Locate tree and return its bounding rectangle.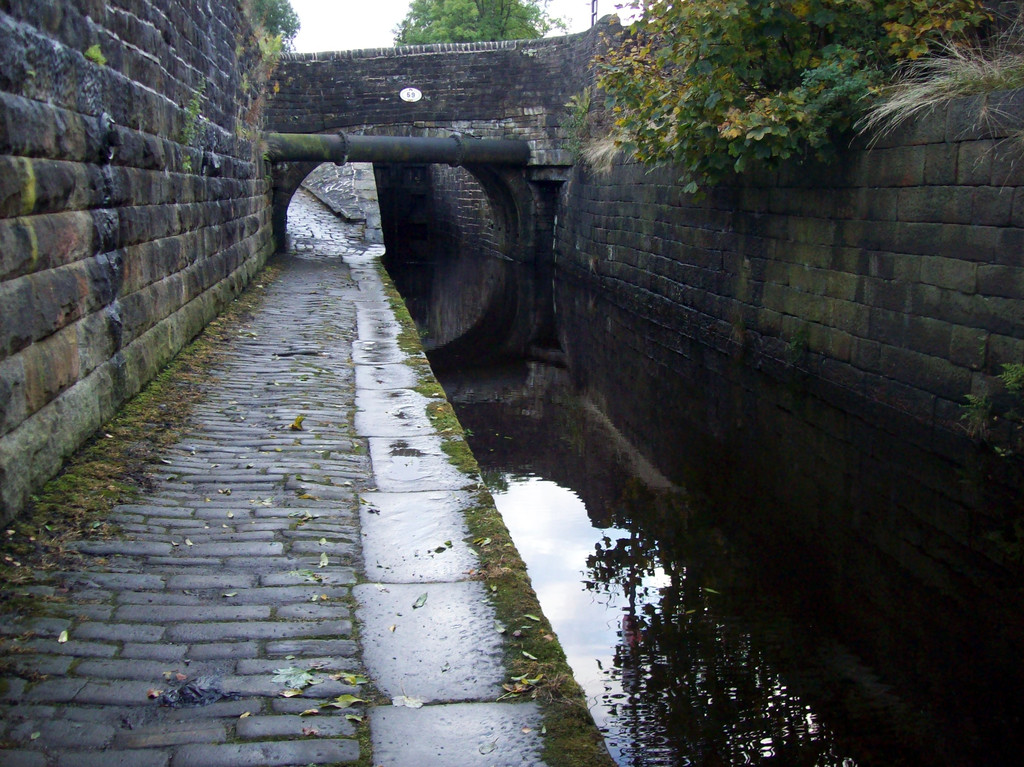
[238, 0, 315, 68].
